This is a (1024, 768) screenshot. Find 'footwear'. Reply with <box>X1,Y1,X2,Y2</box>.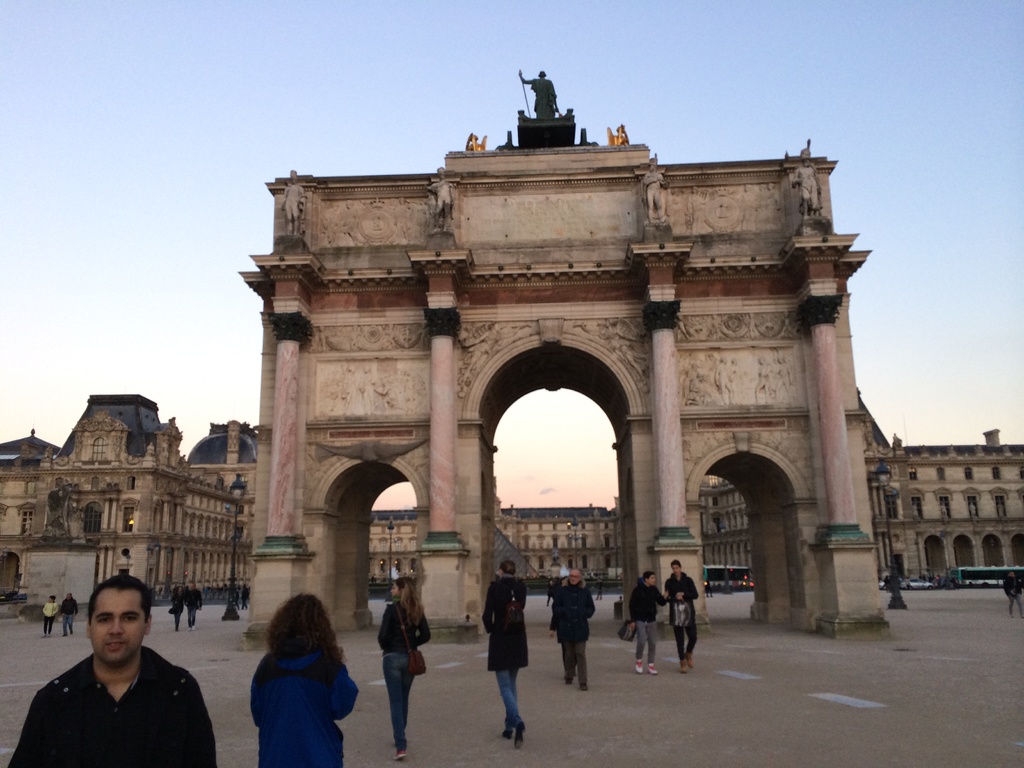
<box>44,630,49,638</box>.
